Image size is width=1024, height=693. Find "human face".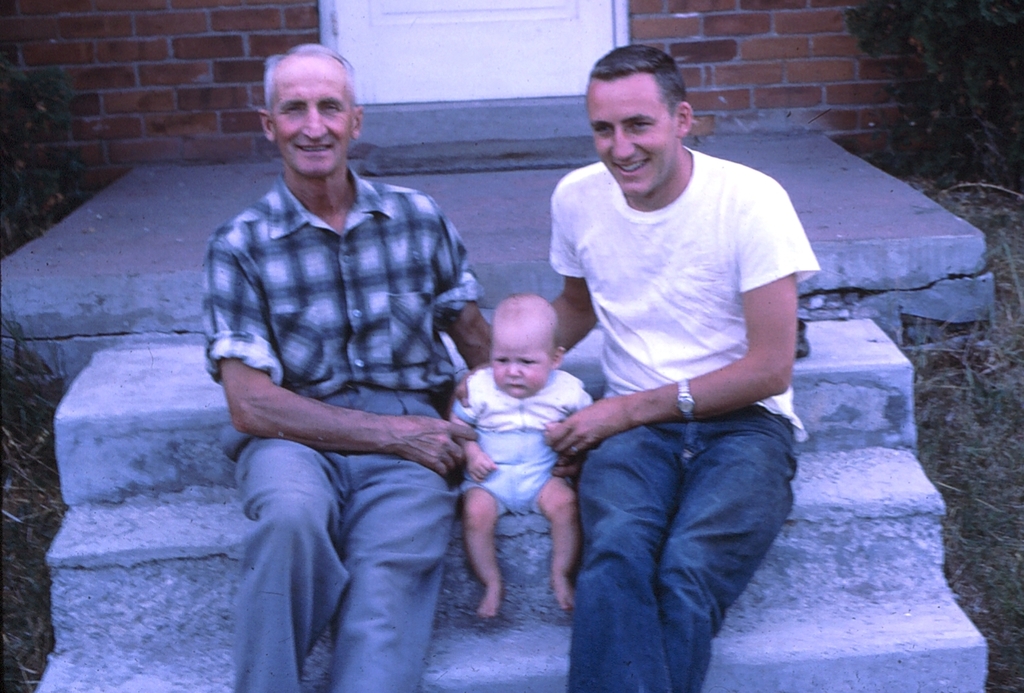
{"x1": 279, "y1": 53, "x2": 353, "y2": 179}.
